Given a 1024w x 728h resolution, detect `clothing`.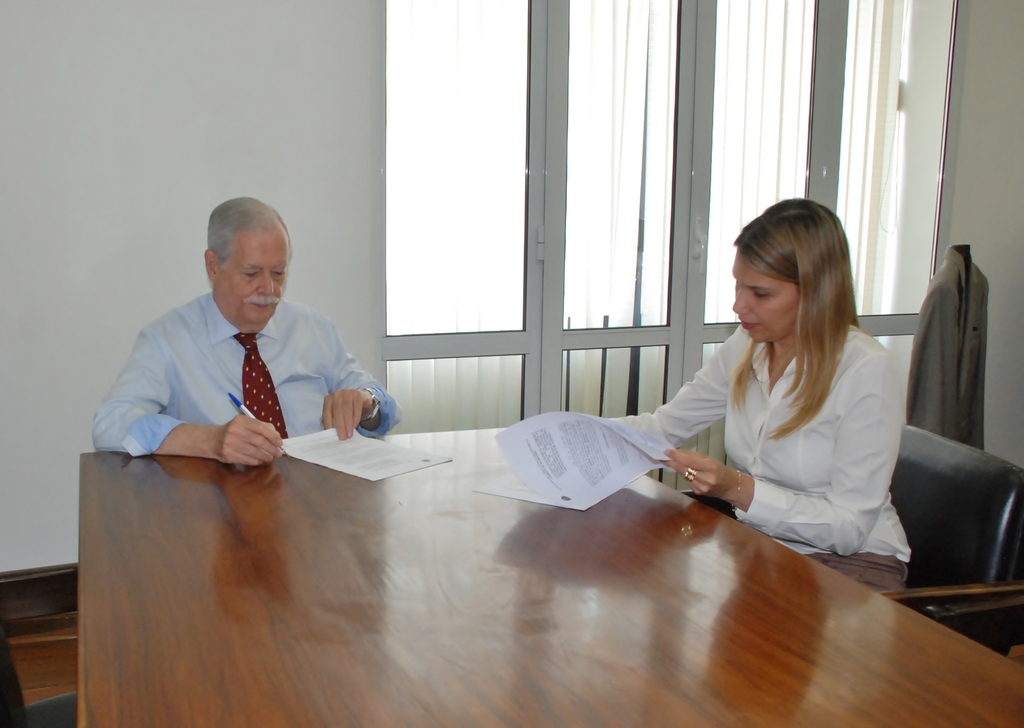
locate(90, 285, 408, 456).
